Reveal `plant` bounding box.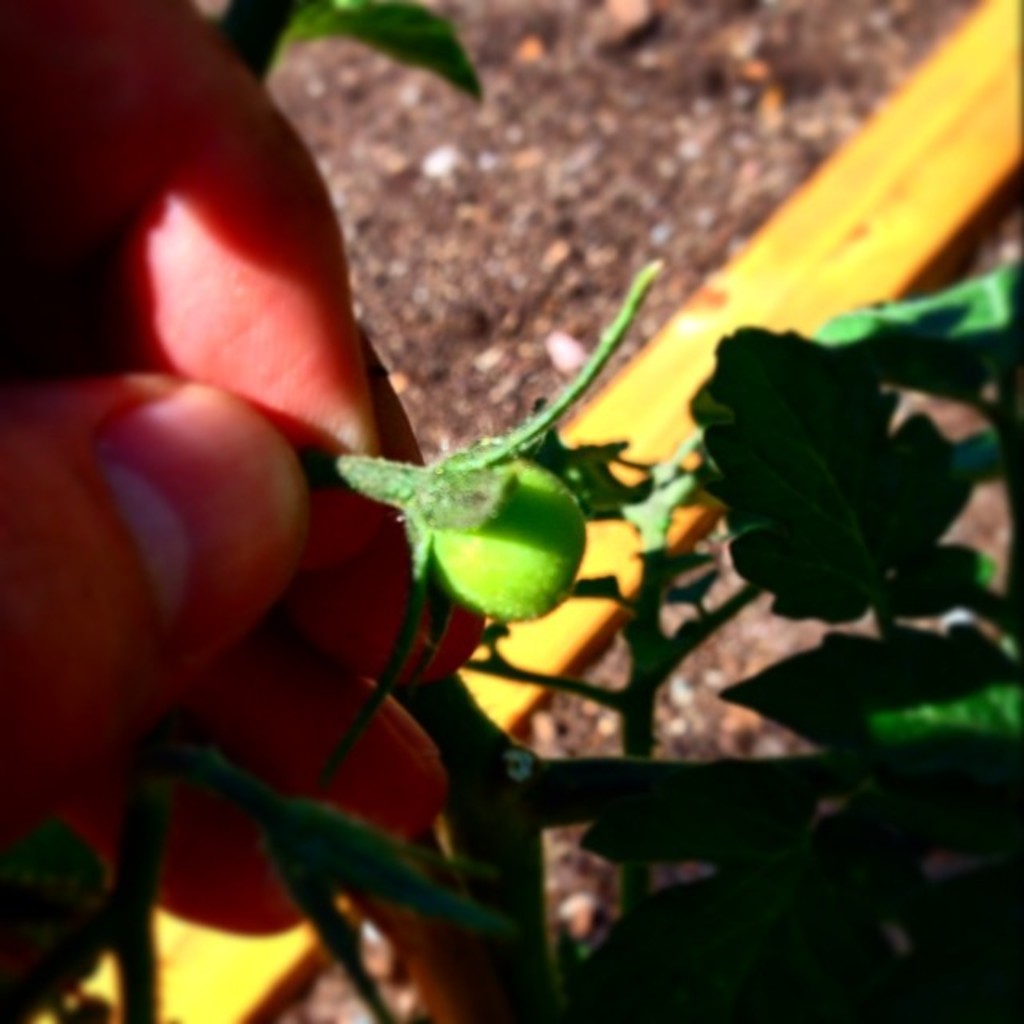
Revealed: detection(194, 0, 493, 110).
